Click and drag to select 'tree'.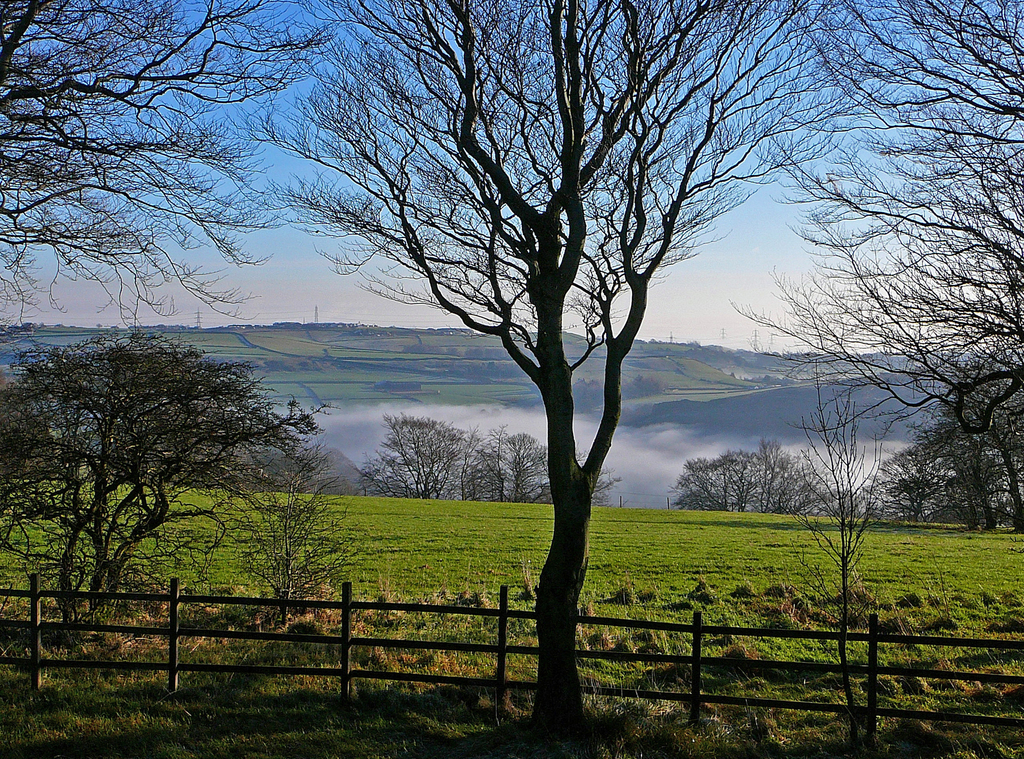
Selection: {"left": 355, "top": 417, "right": 477, "bottom": 504}.
